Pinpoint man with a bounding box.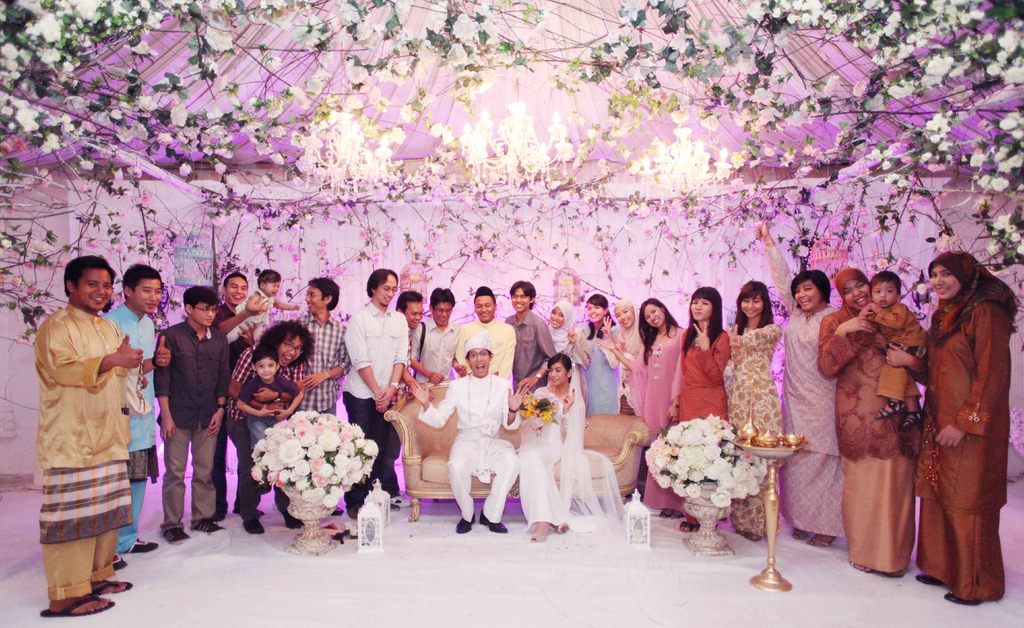
{"left": 344, "top": 268, "right": 410, "bottom": 519}.
